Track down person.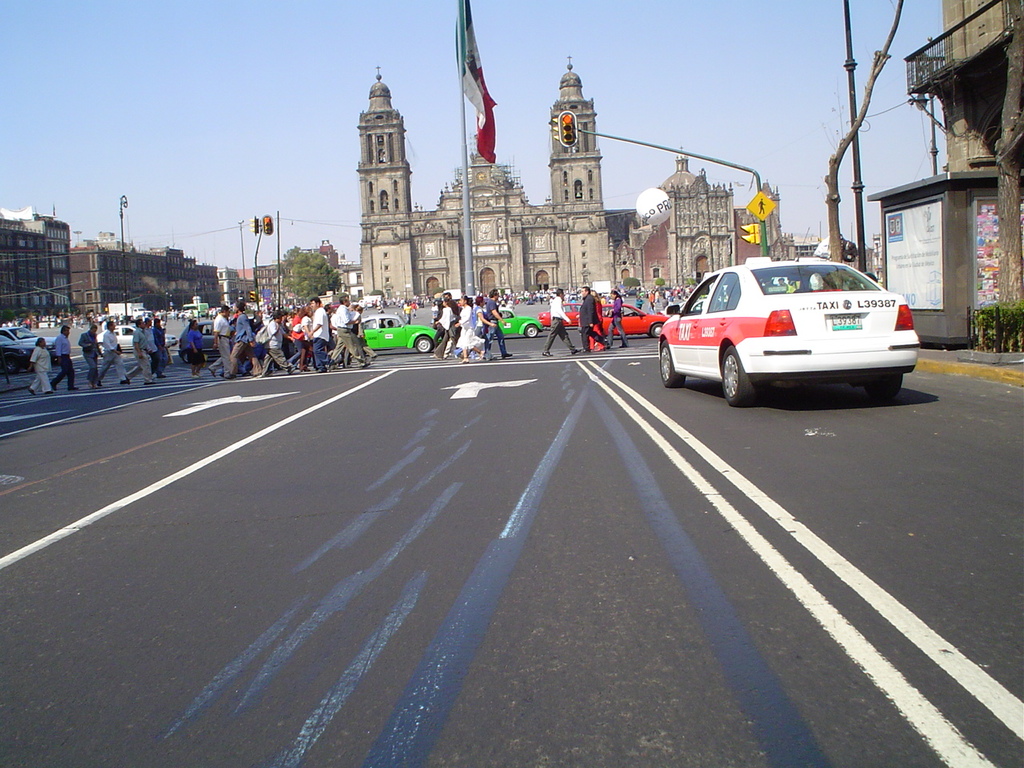
Tracked to Rect(50, 326, 78, 394).
